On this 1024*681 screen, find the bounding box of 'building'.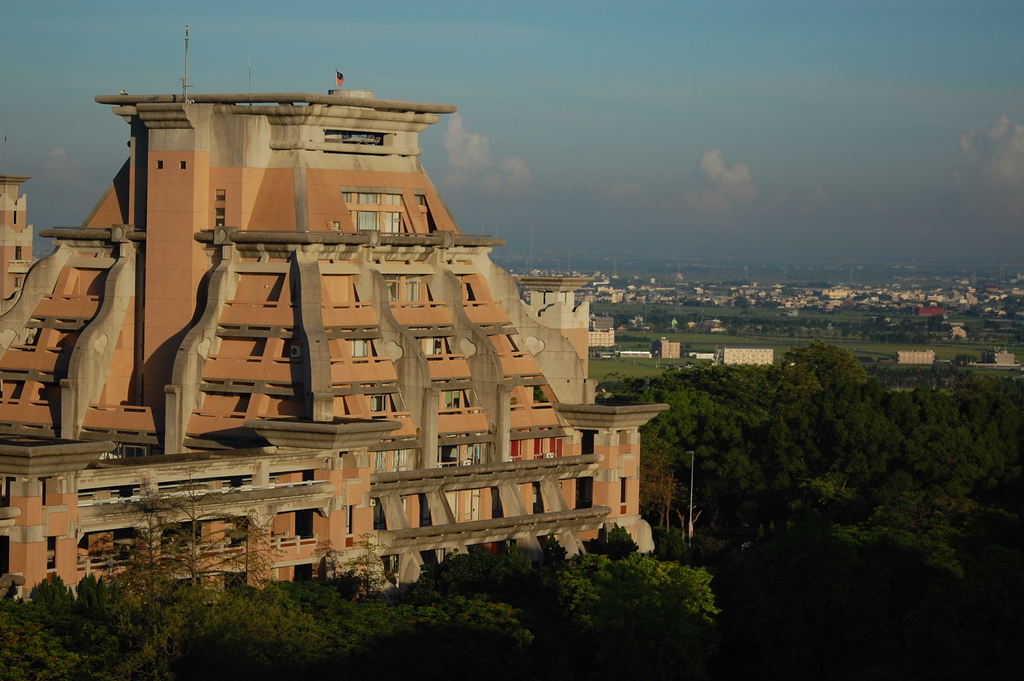
Bounding box: (1, 94, 662, 598).
